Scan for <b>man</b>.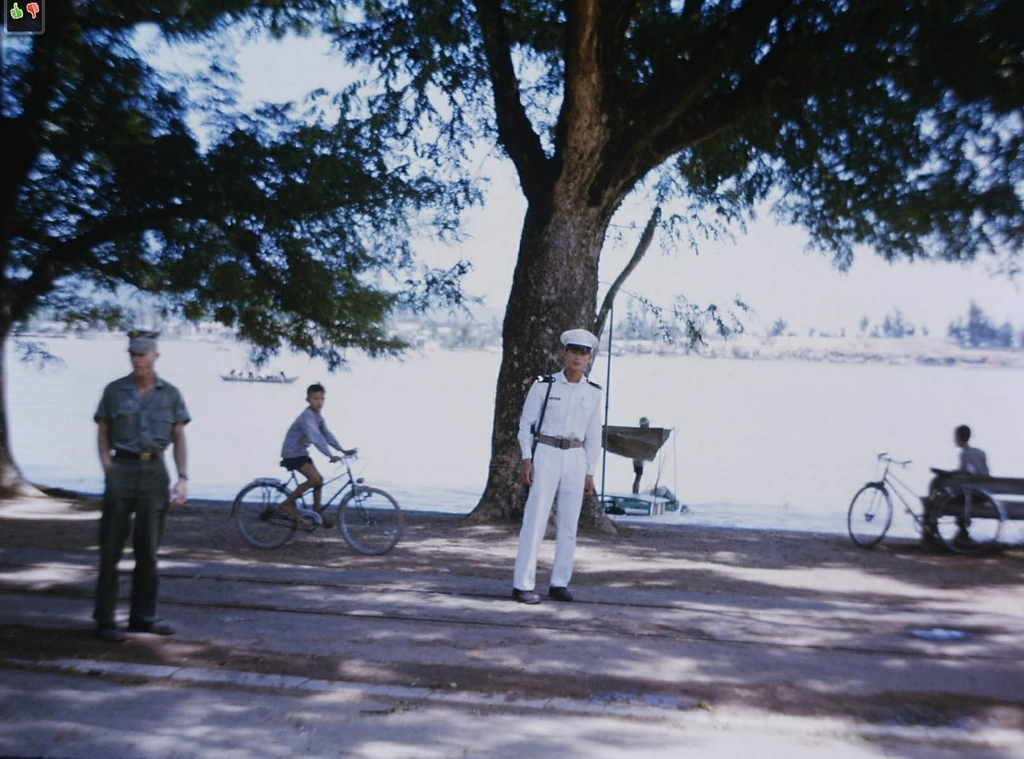
Scan result: [x1=521, y1=334, x2=625, y2=598].
